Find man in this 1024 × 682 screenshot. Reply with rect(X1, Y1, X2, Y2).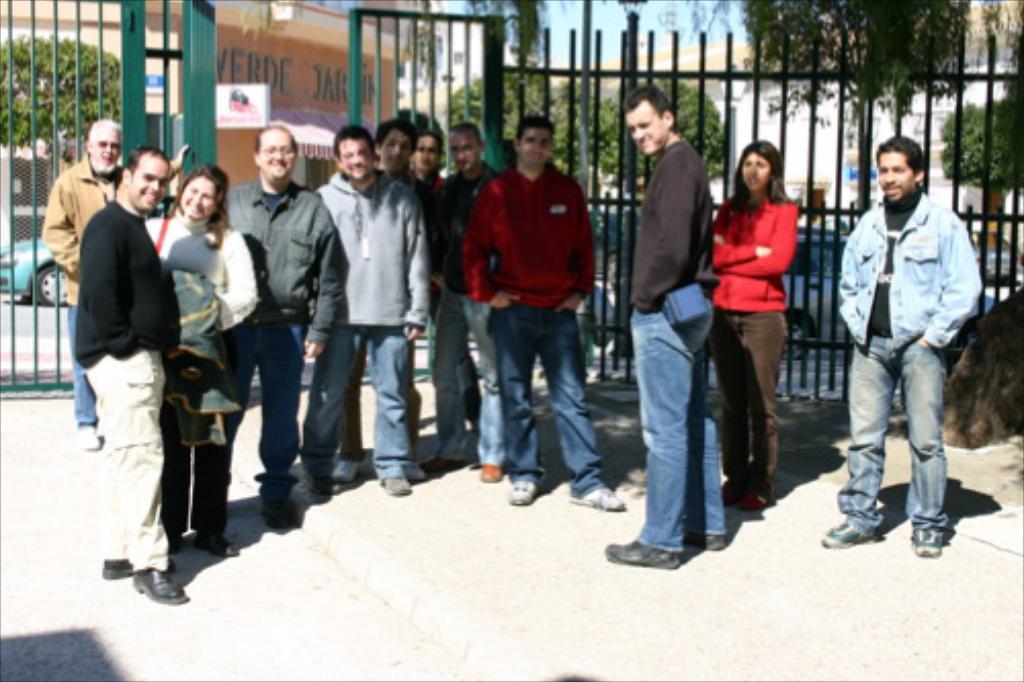
rect(313, 127, 430, 496).
